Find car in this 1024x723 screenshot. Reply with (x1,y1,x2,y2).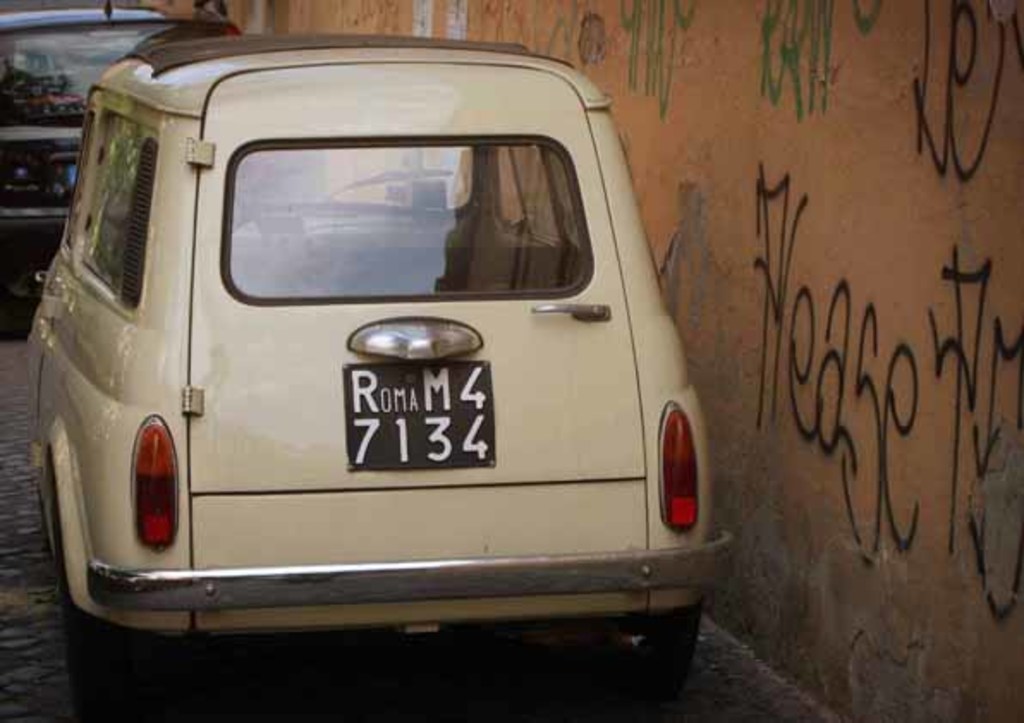
(0,0,174,326).
